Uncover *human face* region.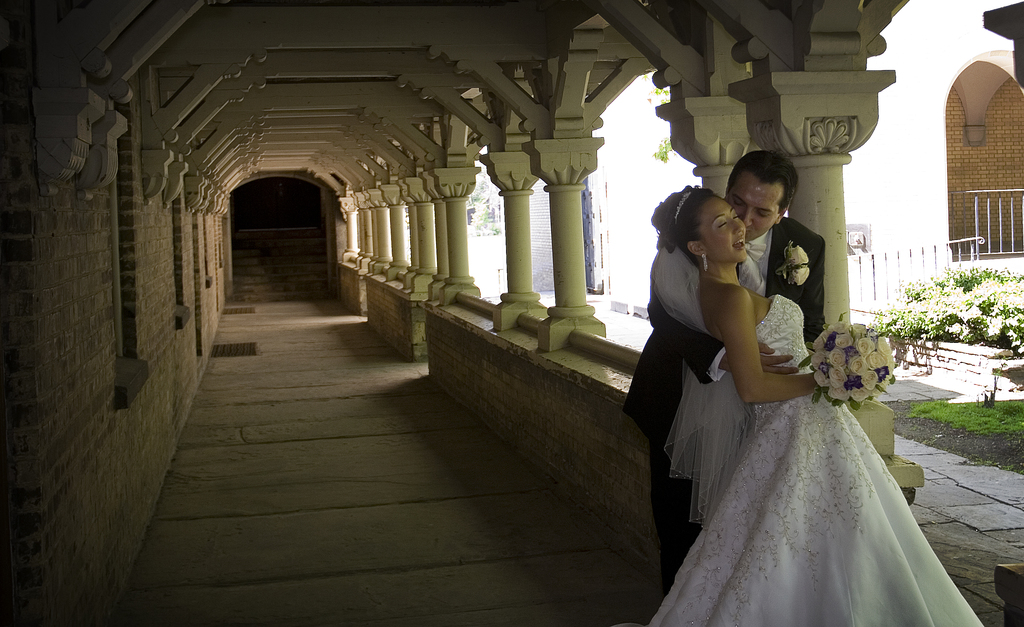
Uncovered: rect(700, 195, 748, 263).
